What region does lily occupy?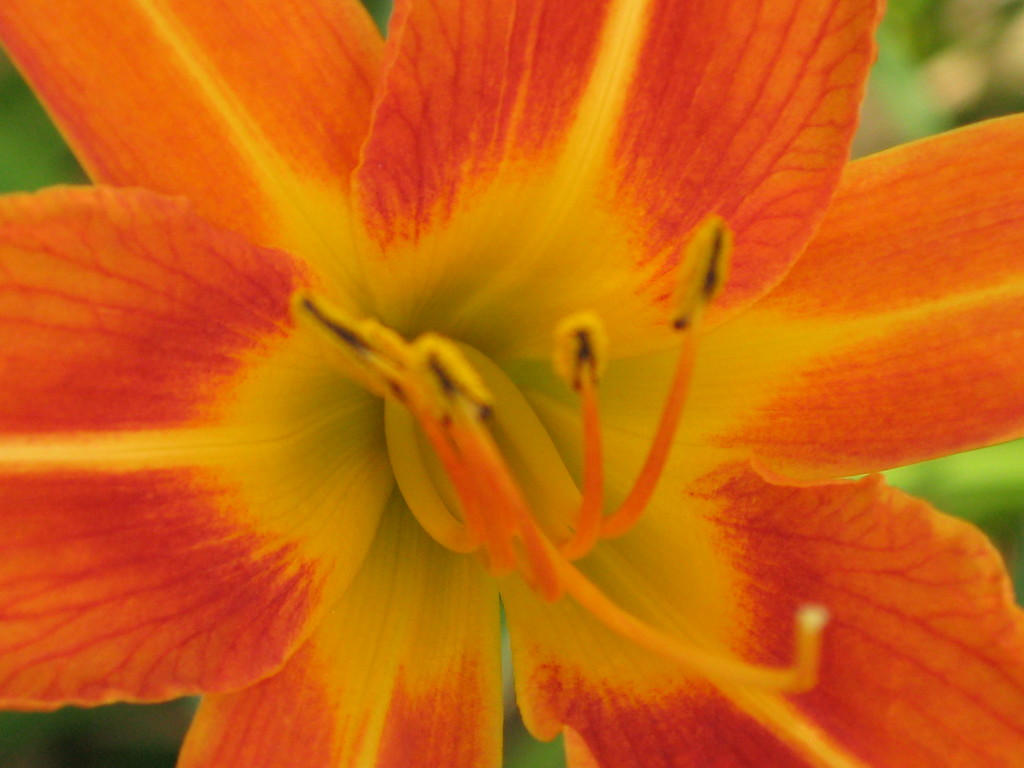
0/0/1023/767.
